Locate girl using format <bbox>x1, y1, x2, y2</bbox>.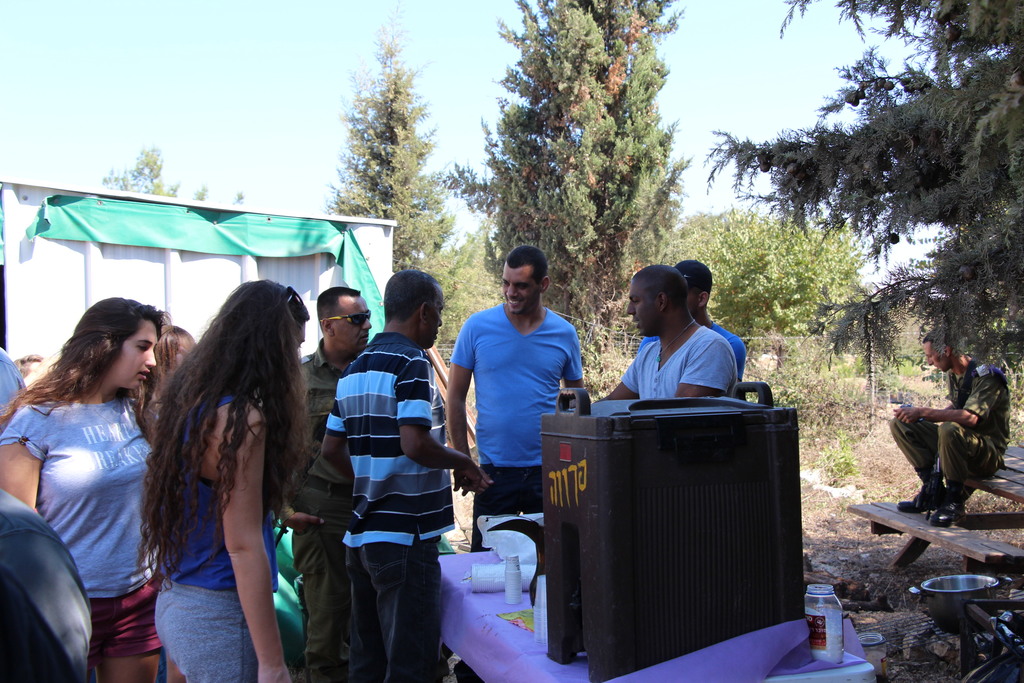
<bbox>1, 293, 168, 682</bbox>.
